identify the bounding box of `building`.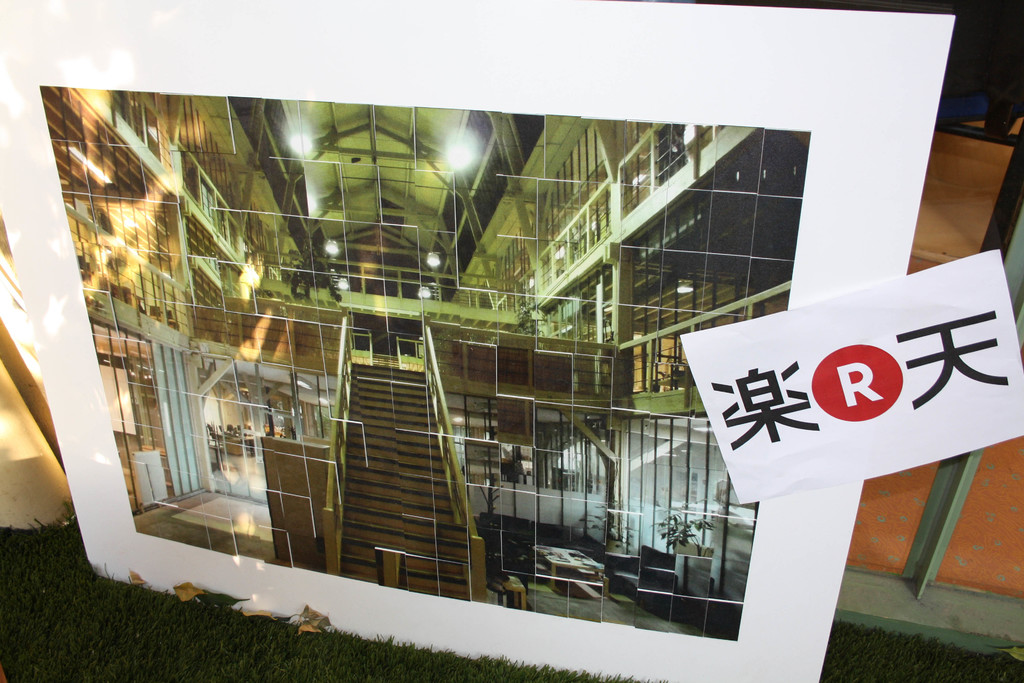
left=0, top=0, right=1023, bottom=599.
